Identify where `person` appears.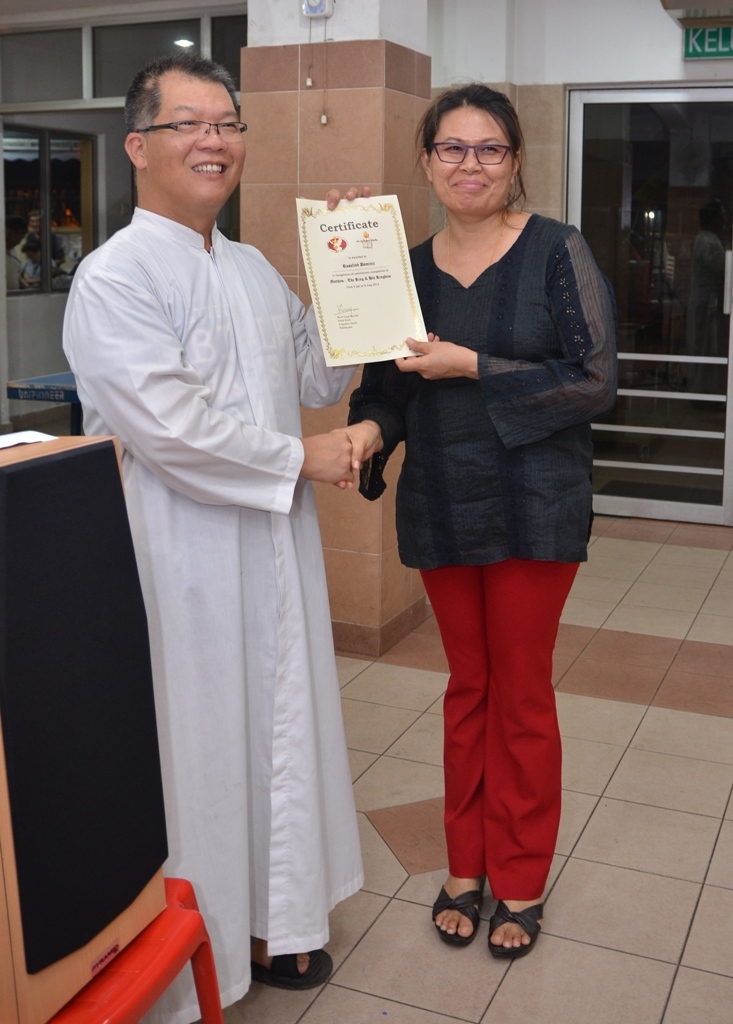
Appears at 368,68,616,988.
